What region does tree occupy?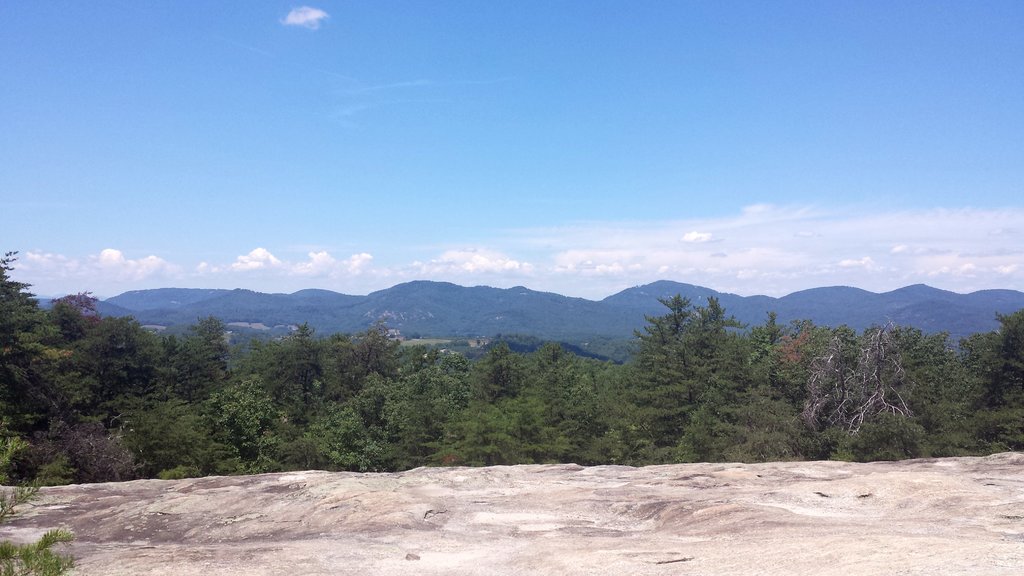
bbox=(0, 410, 77, 575).
